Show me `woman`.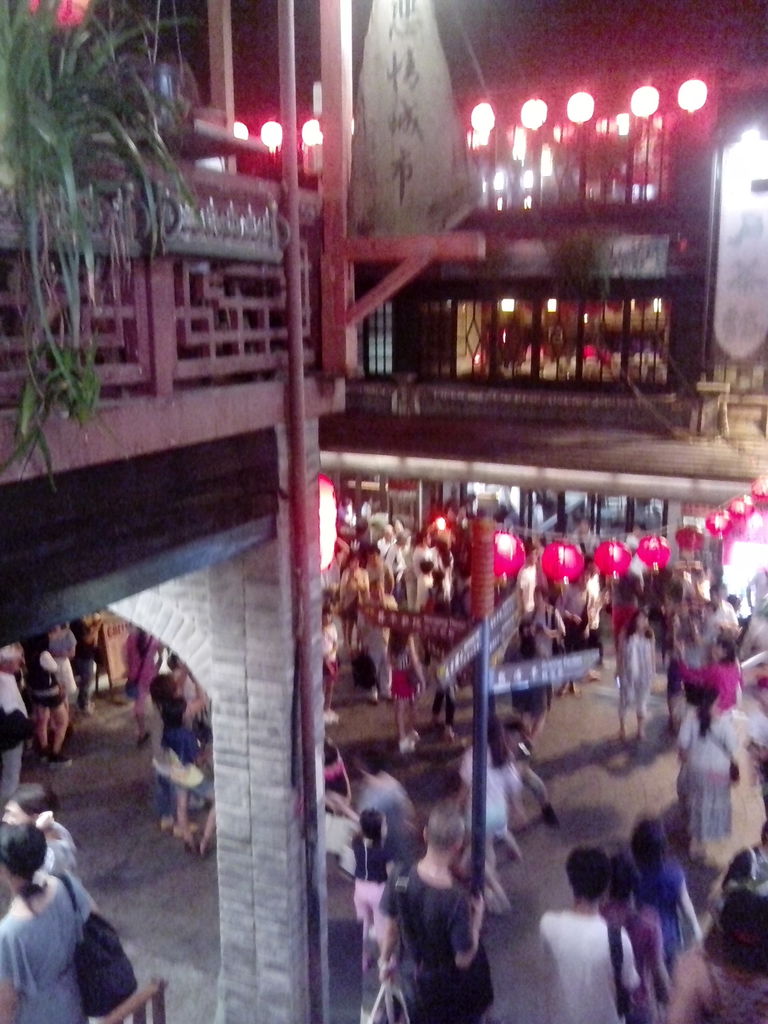
`woman` is here: (x1=19, y1=634, x2=71, y2=767).
